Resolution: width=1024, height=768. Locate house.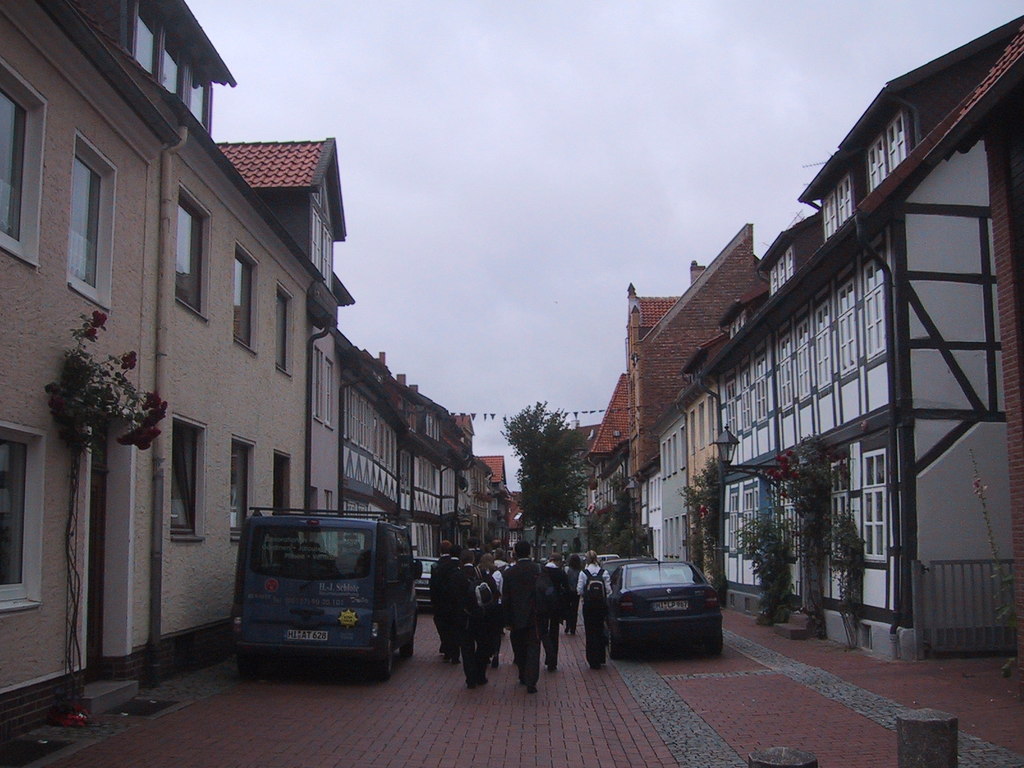
(343,327,416,617).
